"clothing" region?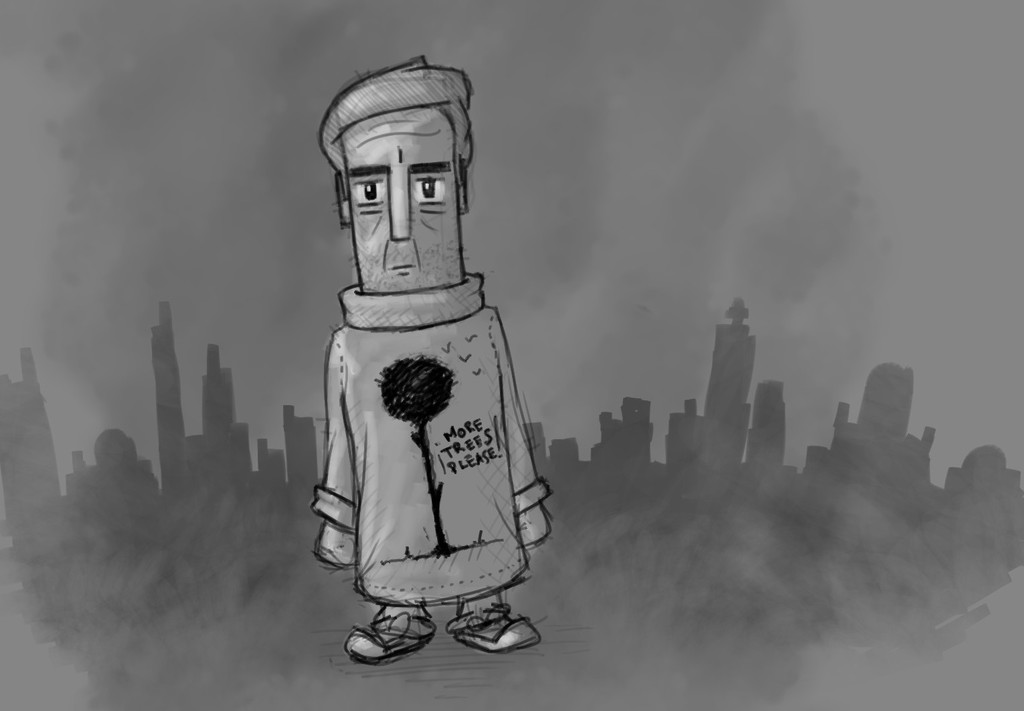
BBox(309, 290, 550, 615)
